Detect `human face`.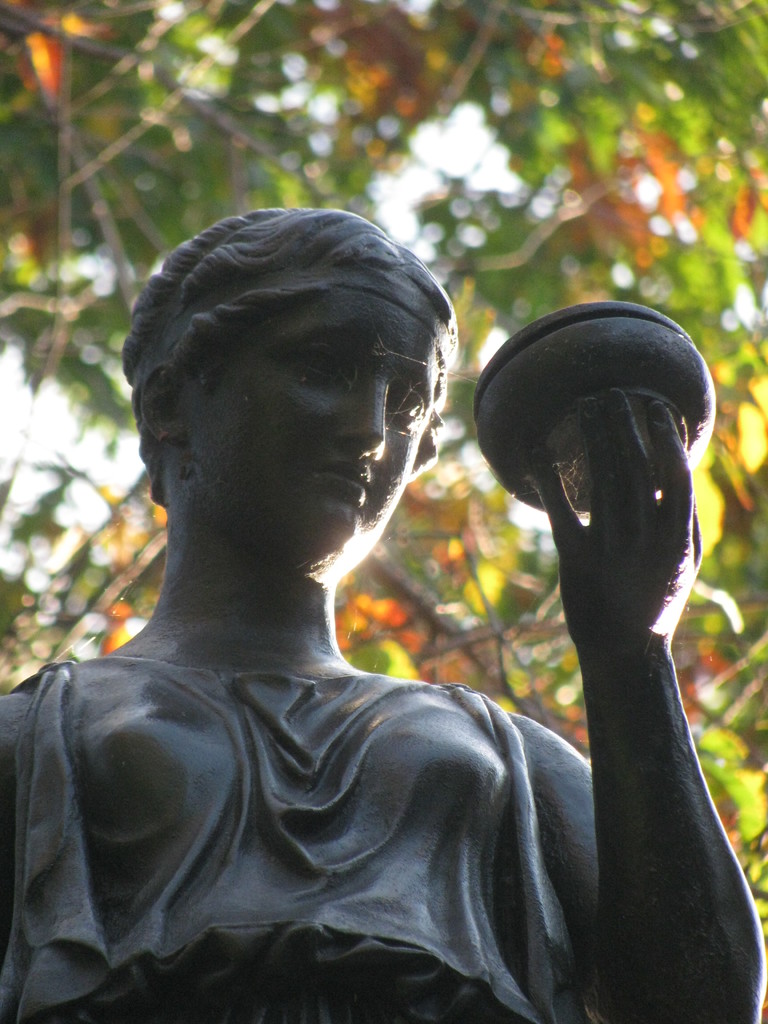
Detected at BBox(185, 298, 438, 549).
